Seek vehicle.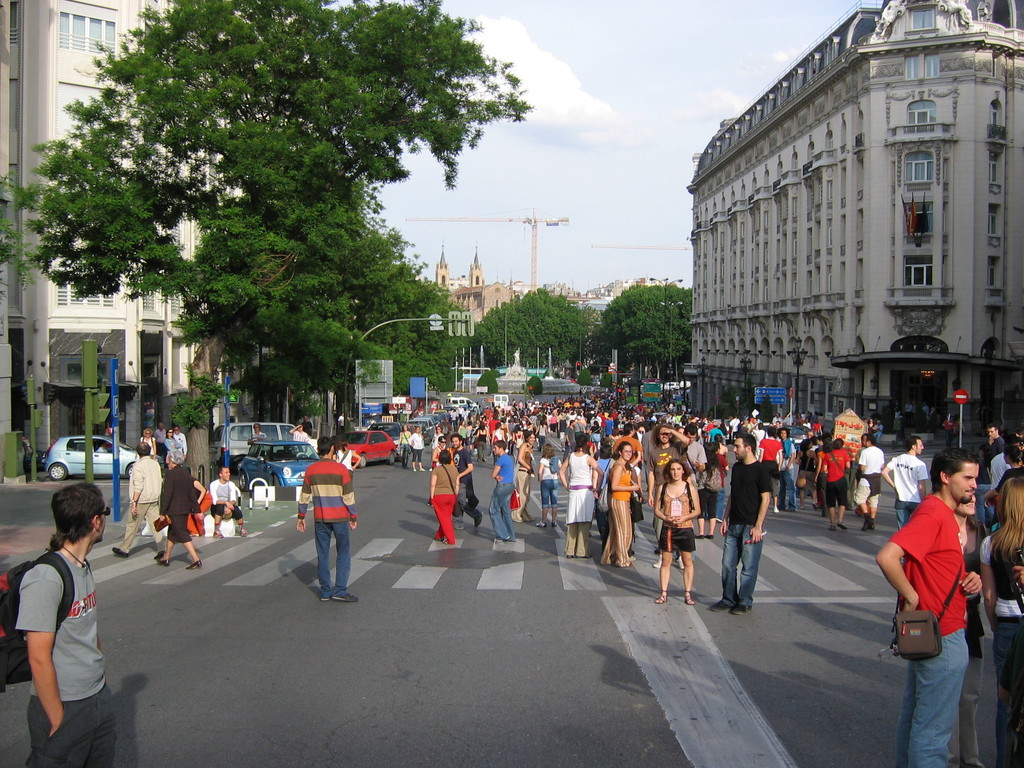
(45, 431, 167, 481).
